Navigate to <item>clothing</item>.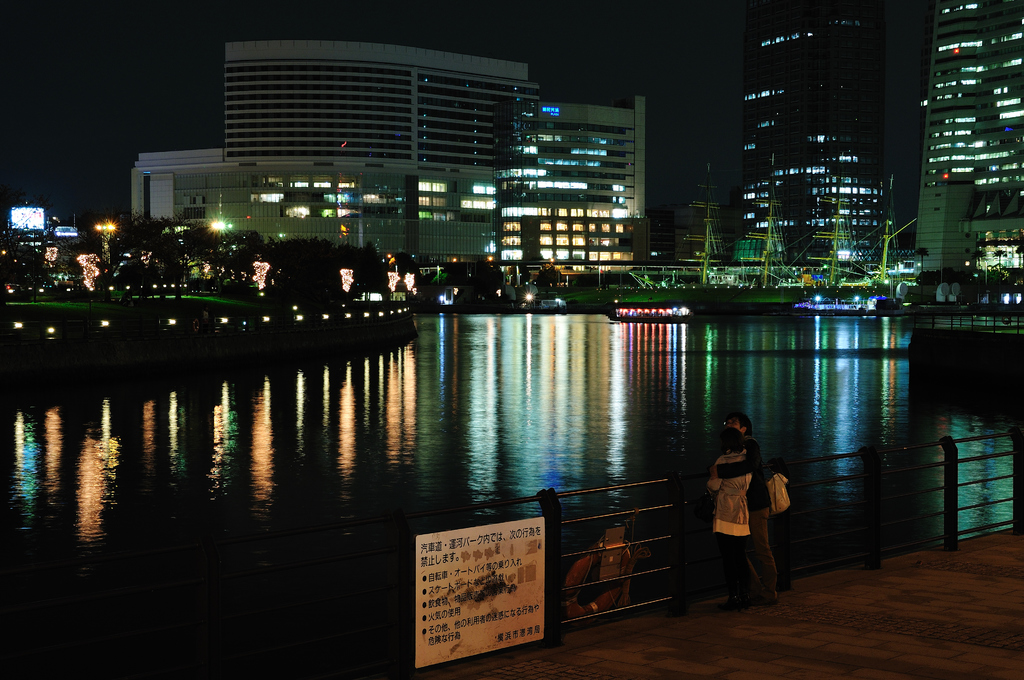
Navigation target: <region>717, 435, 771, 586</region>.
